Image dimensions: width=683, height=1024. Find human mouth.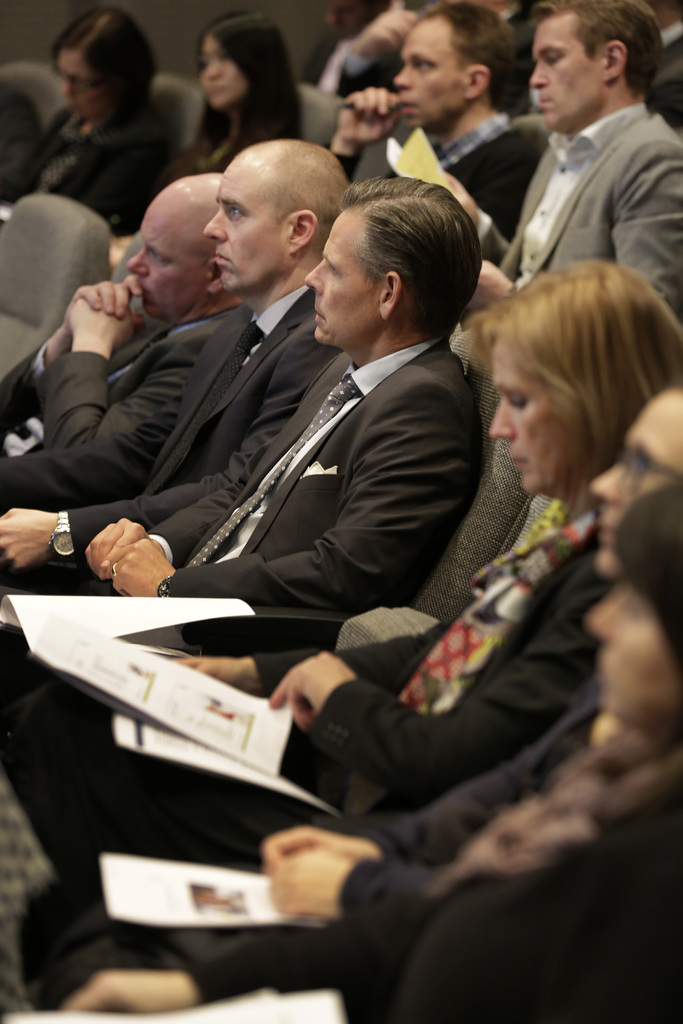
l=399, t=95, r=416, b=120.
